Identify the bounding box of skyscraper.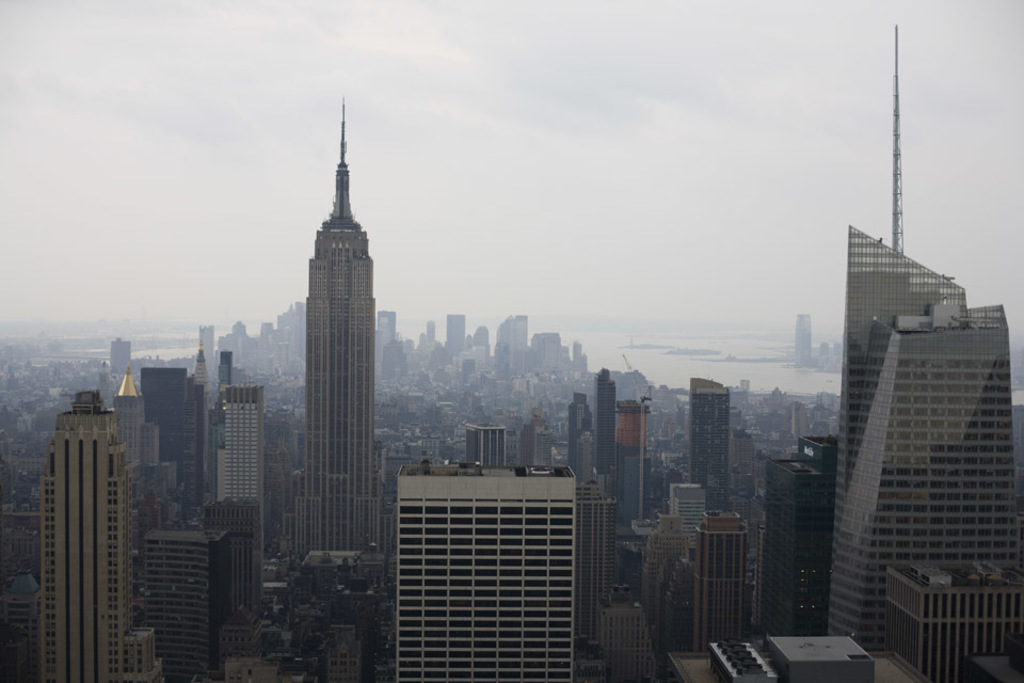
[34,387,167,682].
